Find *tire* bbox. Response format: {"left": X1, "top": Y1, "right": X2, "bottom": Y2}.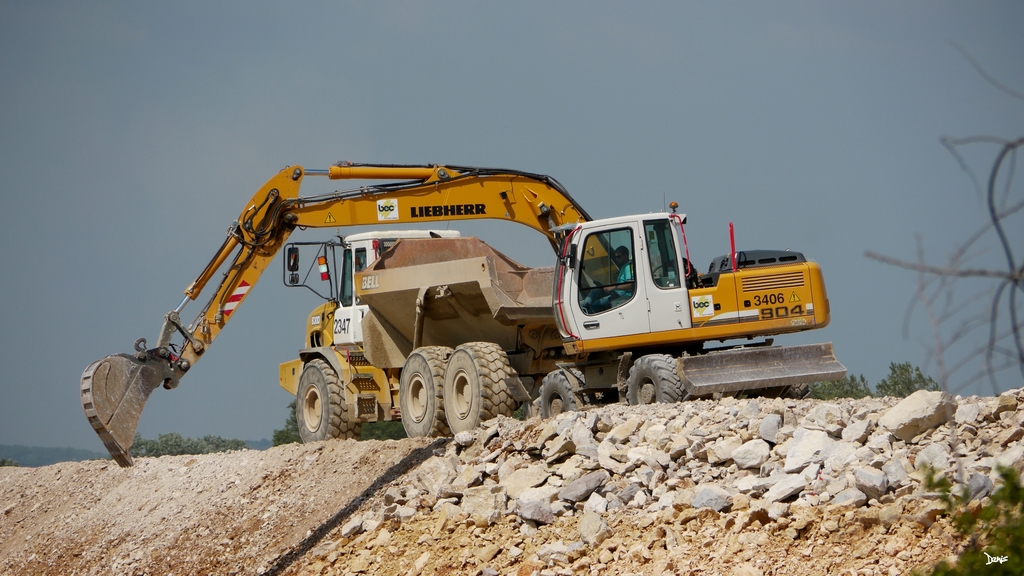
{"left": 621, "top": 354, "right": 687, "bottom": 403}.
